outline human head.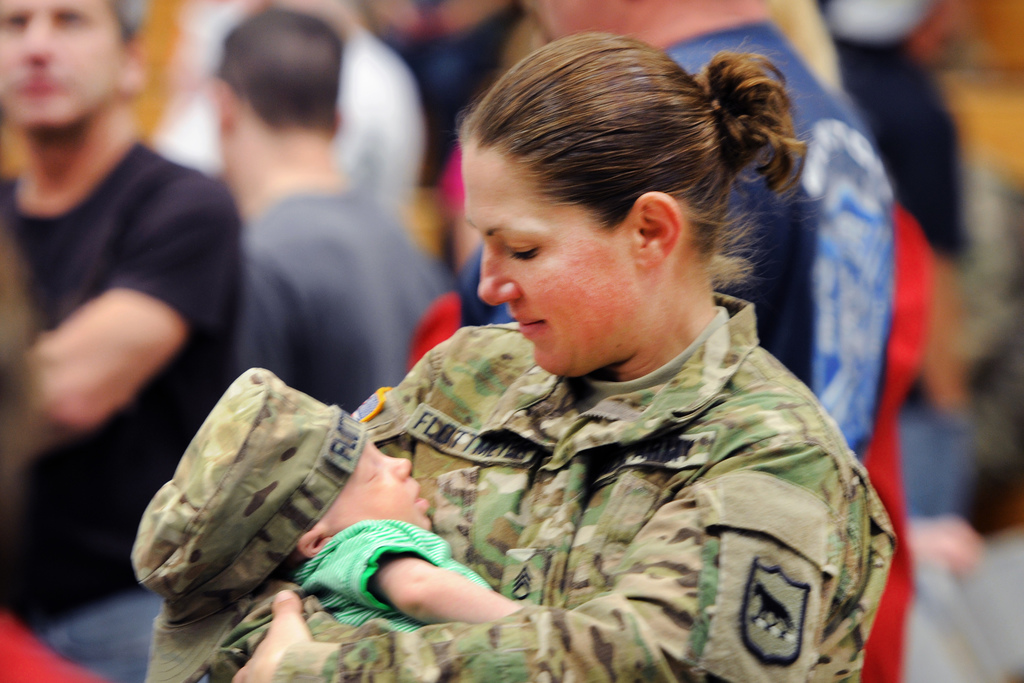
Outline: bbox=[209, 12, 342, 177].
